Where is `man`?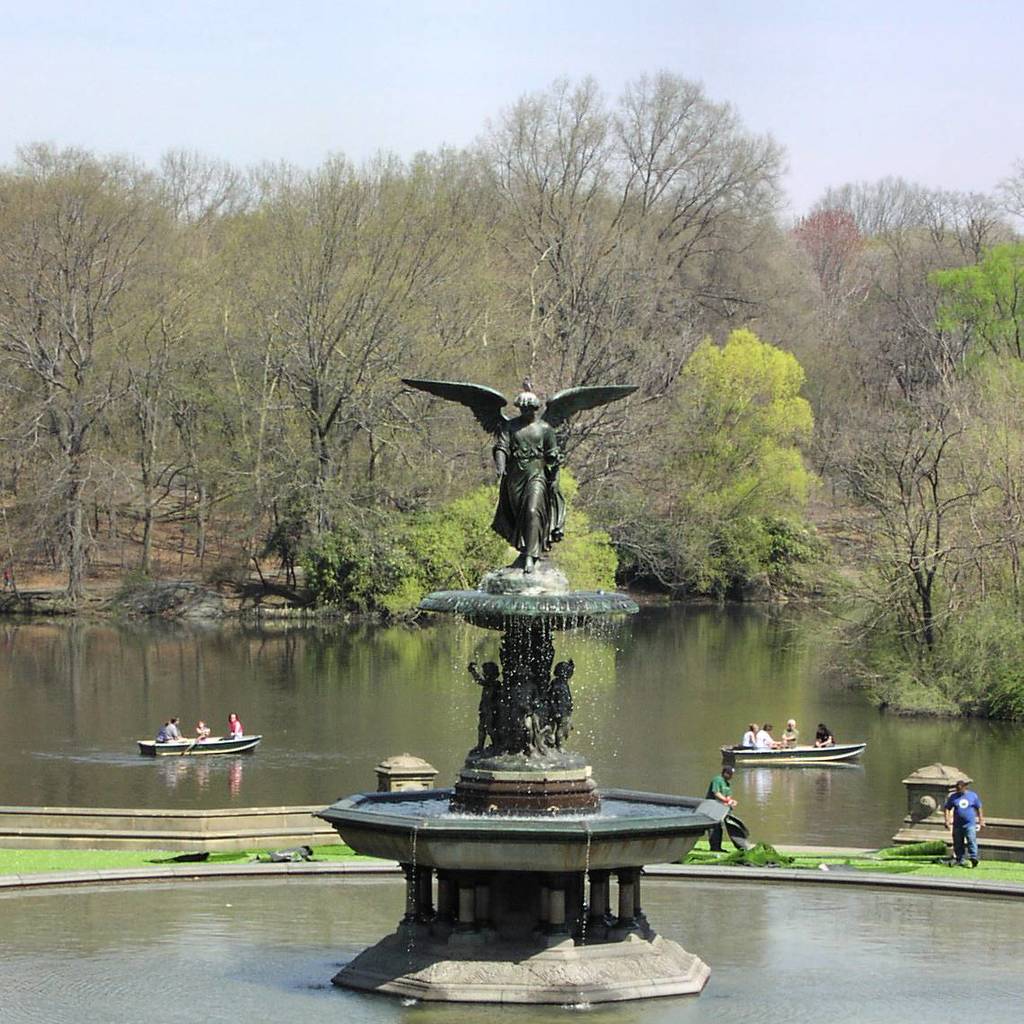
<bbox>939, 778, 985, 872</bbox>.
